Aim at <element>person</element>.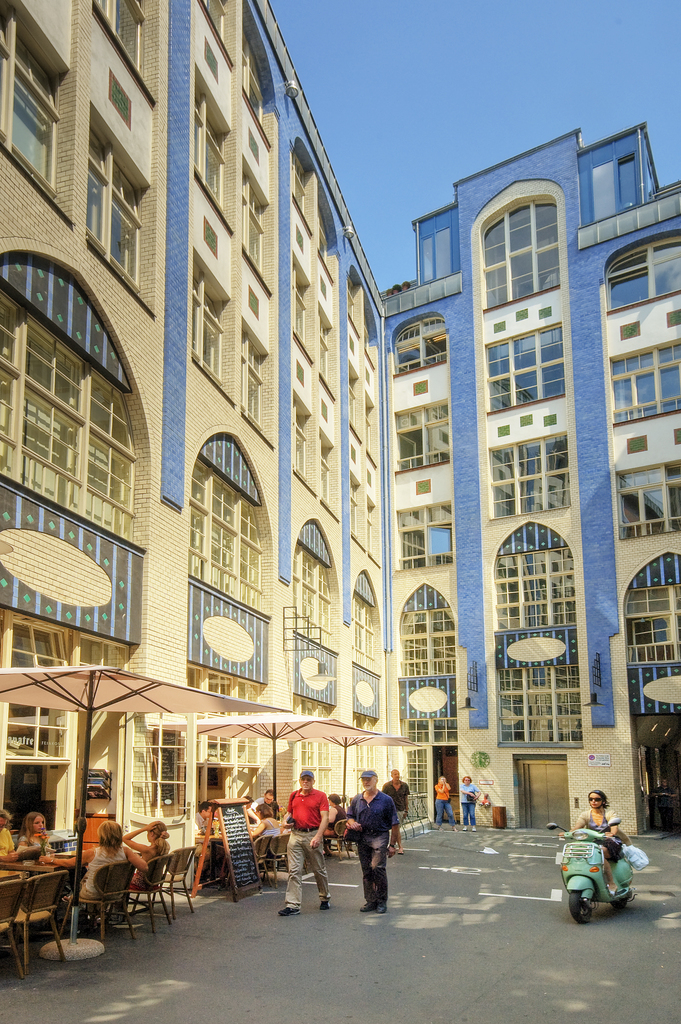
Aimed at rect(0, 810, 26, 860).
